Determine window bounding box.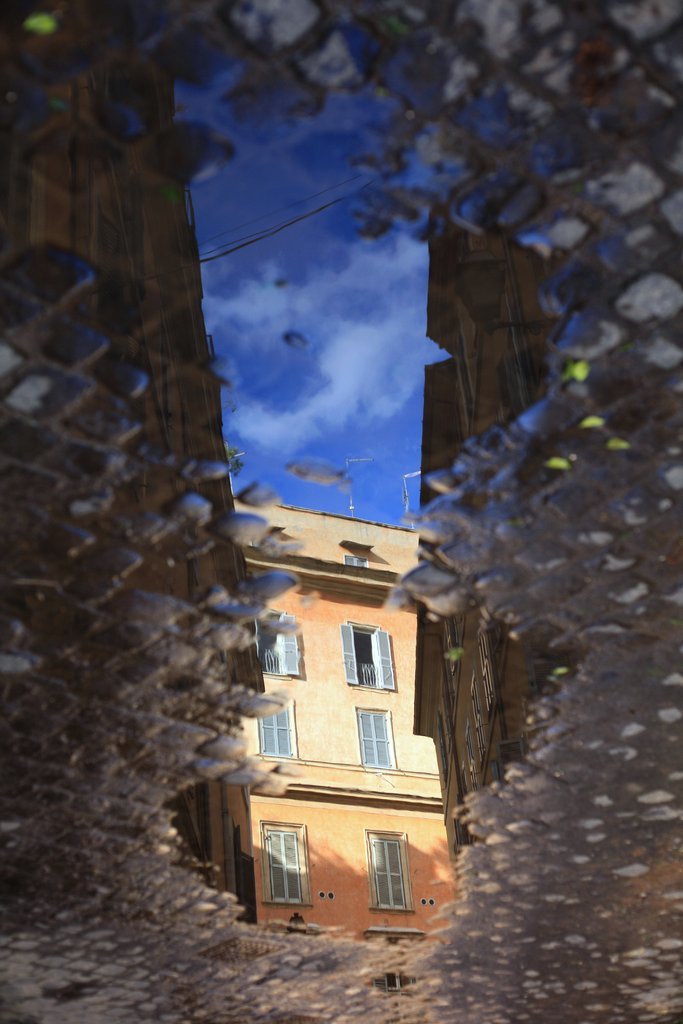
Determined: l=251, t=610, r=334, b=674.
